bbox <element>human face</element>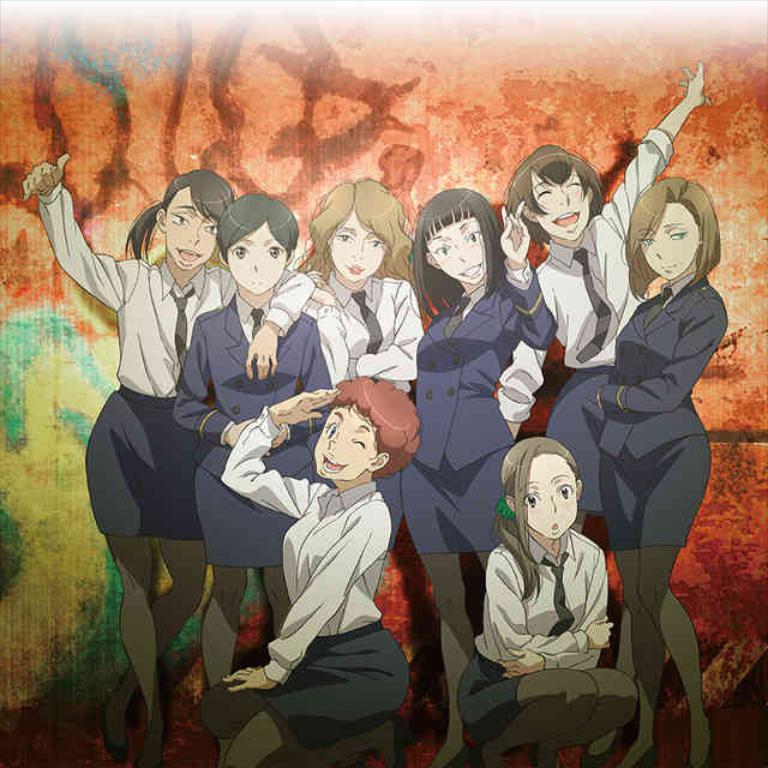
rect(329, 215, 389, 282)
